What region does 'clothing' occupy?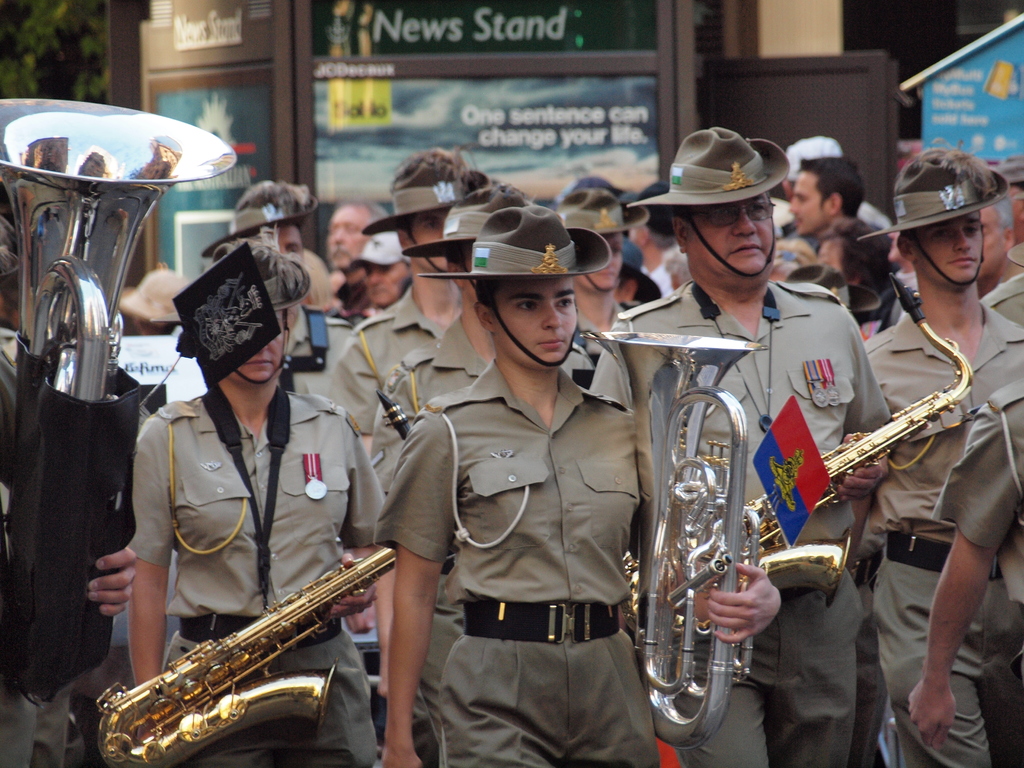
box(372, 316, 594, 733).
